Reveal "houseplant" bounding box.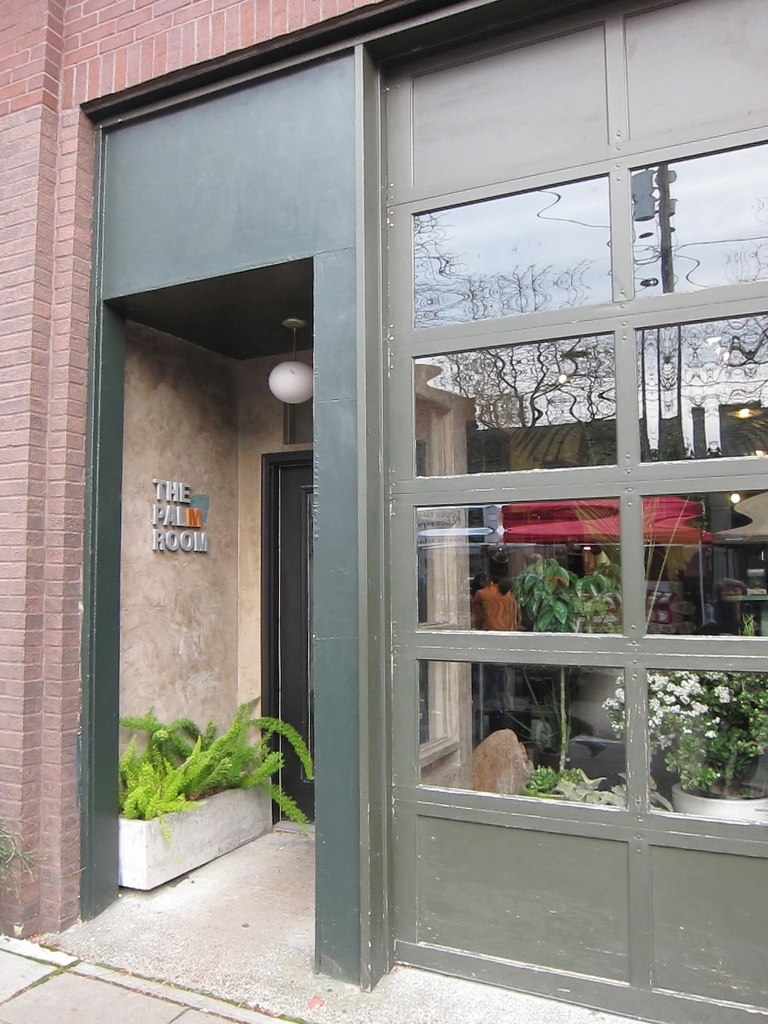
Revealed: BBox(472, 559, 642, 780).
